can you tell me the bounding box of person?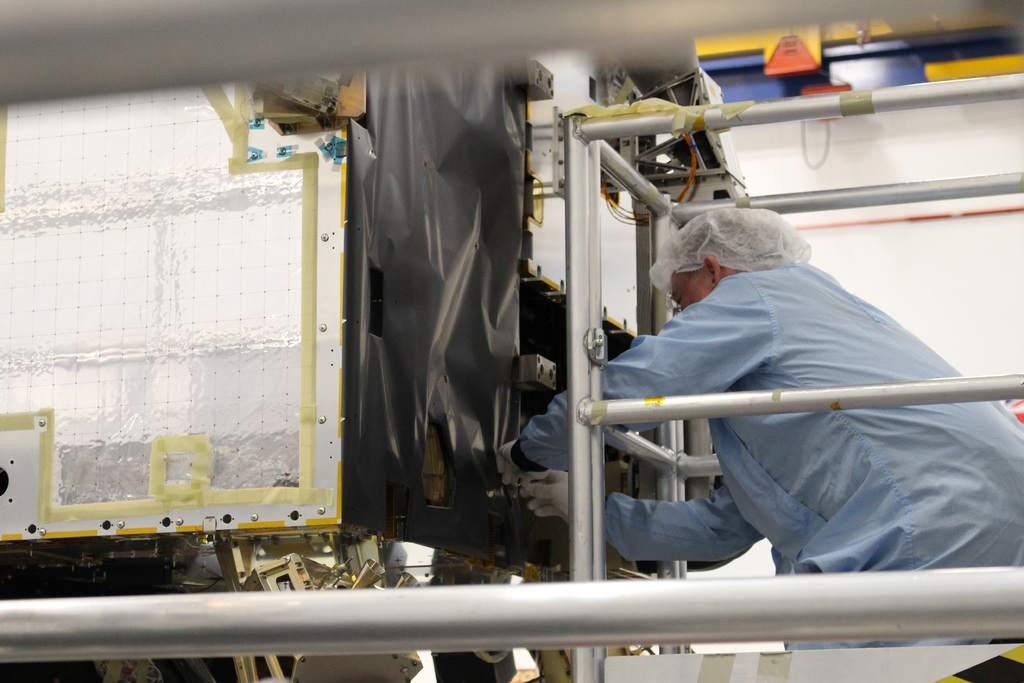
box=[504, 213, 1023, 649].
